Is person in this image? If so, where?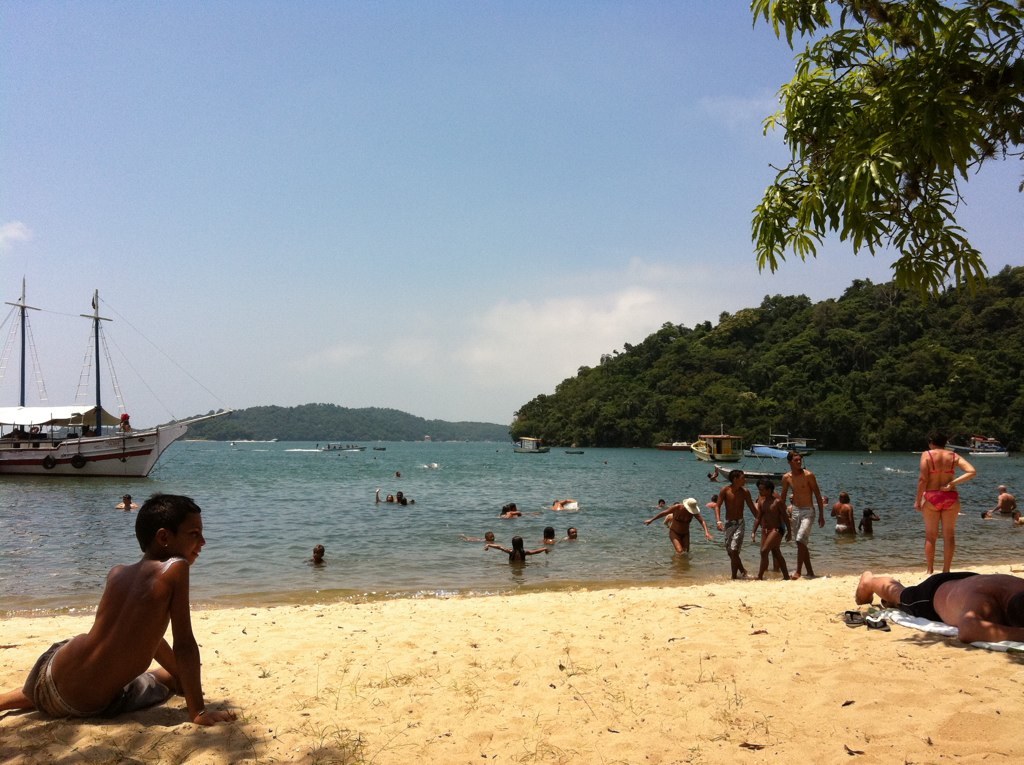
Yes, at 567,527,579,539.
